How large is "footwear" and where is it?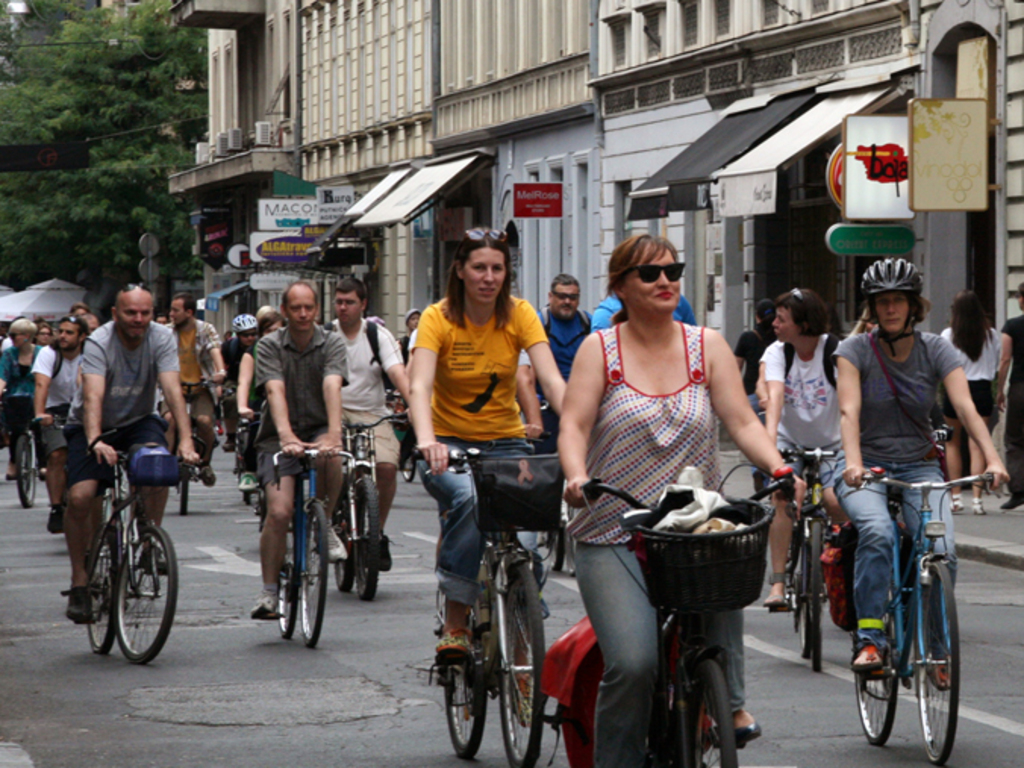
Bounding box: 701/707/763/754.
